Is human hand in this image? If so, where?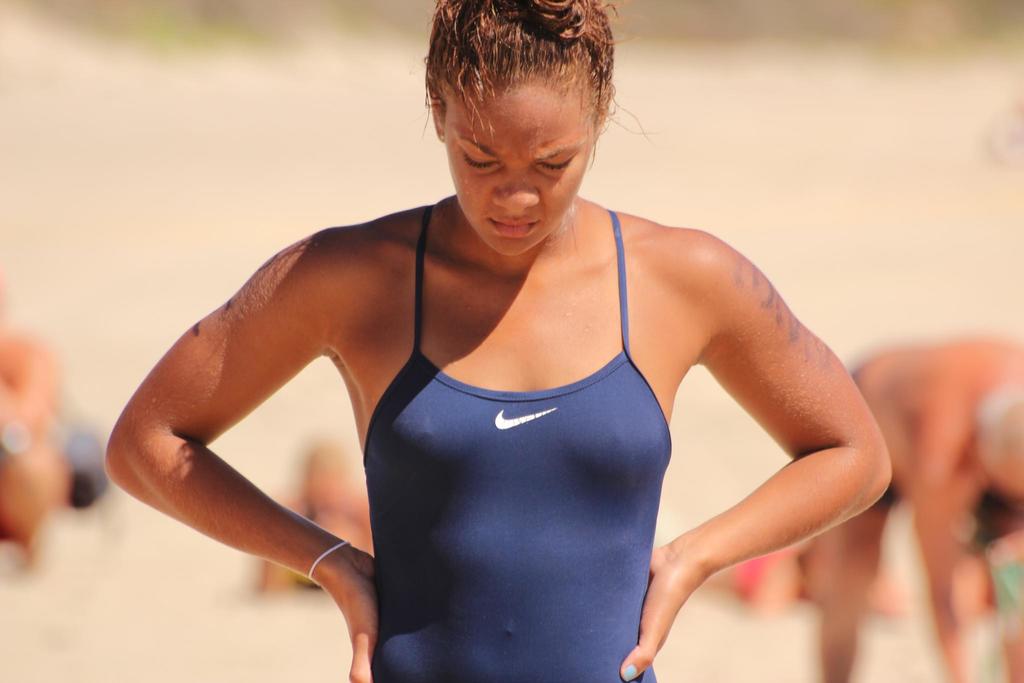
Yes, at bbox=[329, 545, 381, 682].
